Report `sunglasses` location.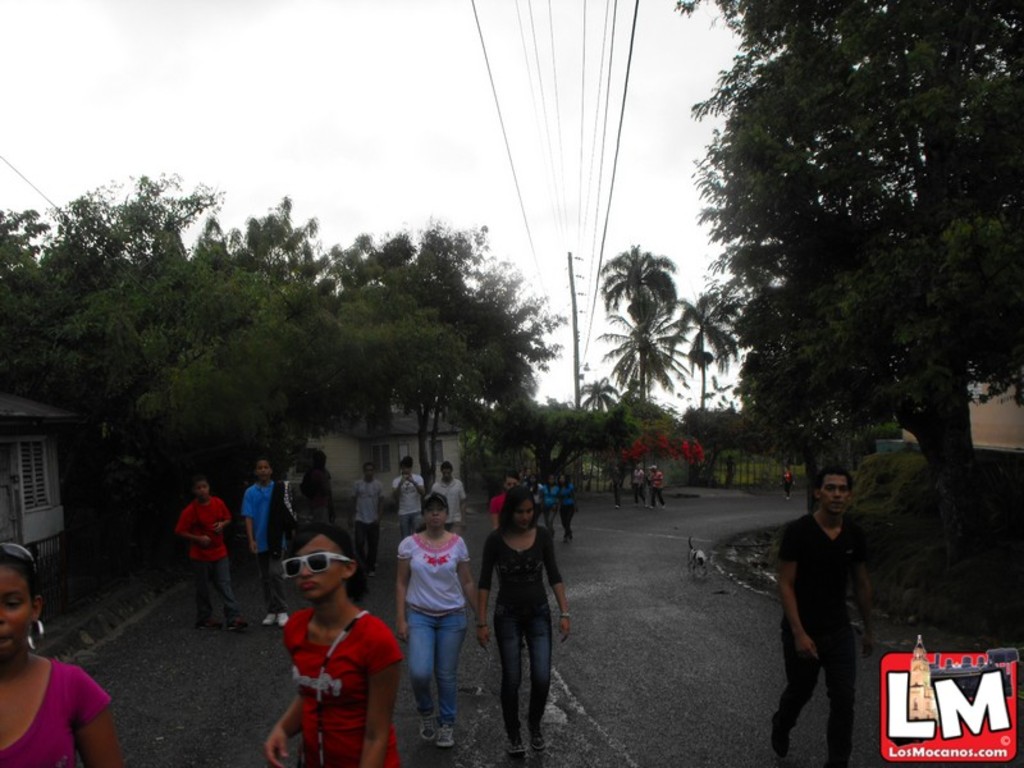
Report: region(0, 541, 36, 563).
